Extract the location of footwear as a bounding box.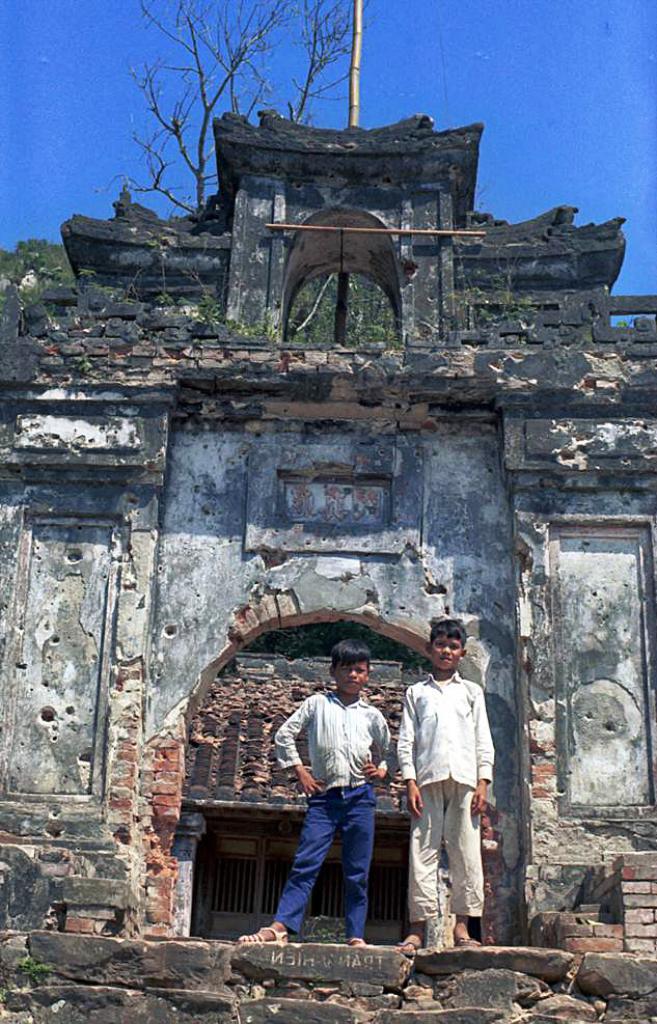
pyautogui.locateOnScreen(350, 937, 364, 945).
